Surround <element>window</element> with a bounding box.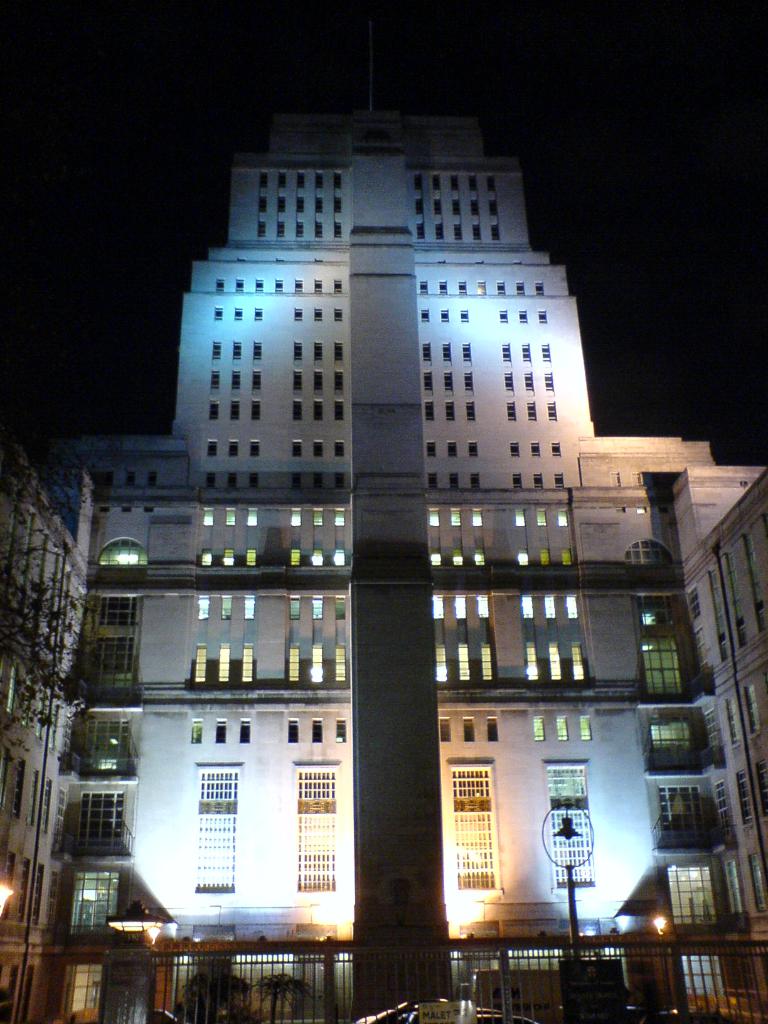
95, 538, 151, 570.
